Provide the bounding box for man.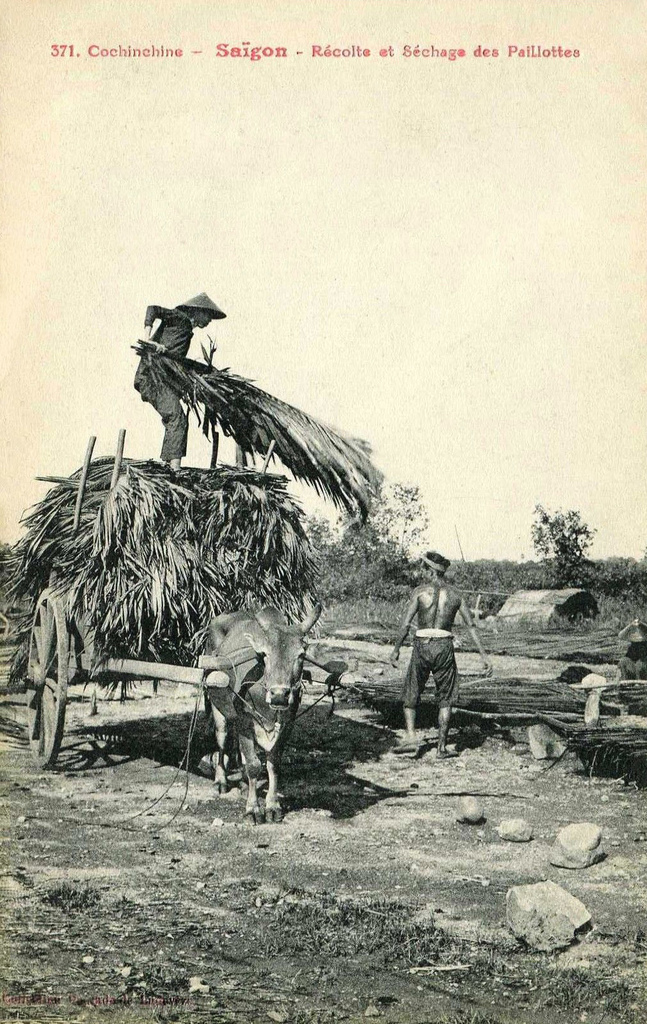
<region>394, 548, 483, 762</region>.
